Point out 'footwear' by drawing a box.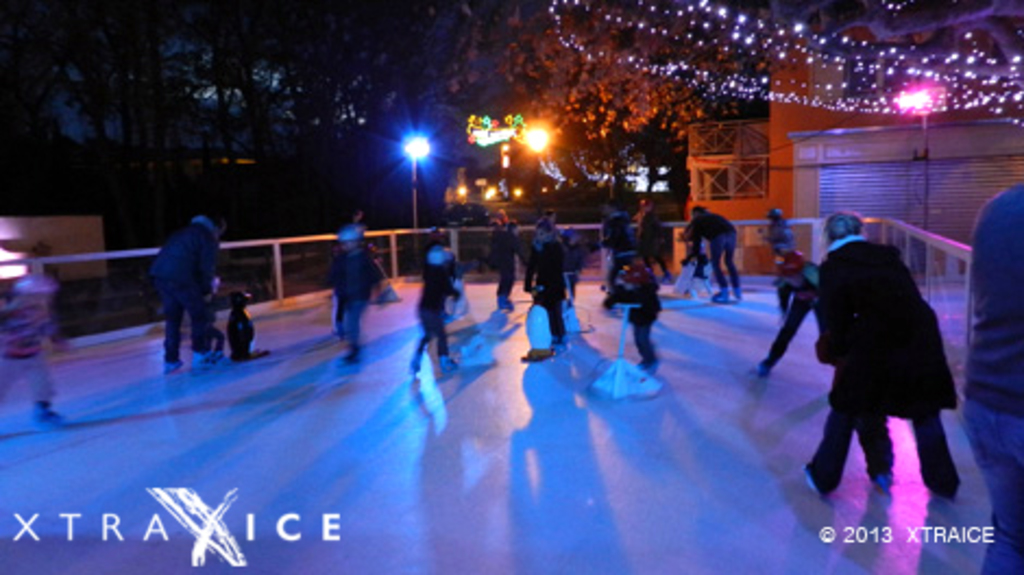
[left=403, top=362, right=414, bottom=372].
